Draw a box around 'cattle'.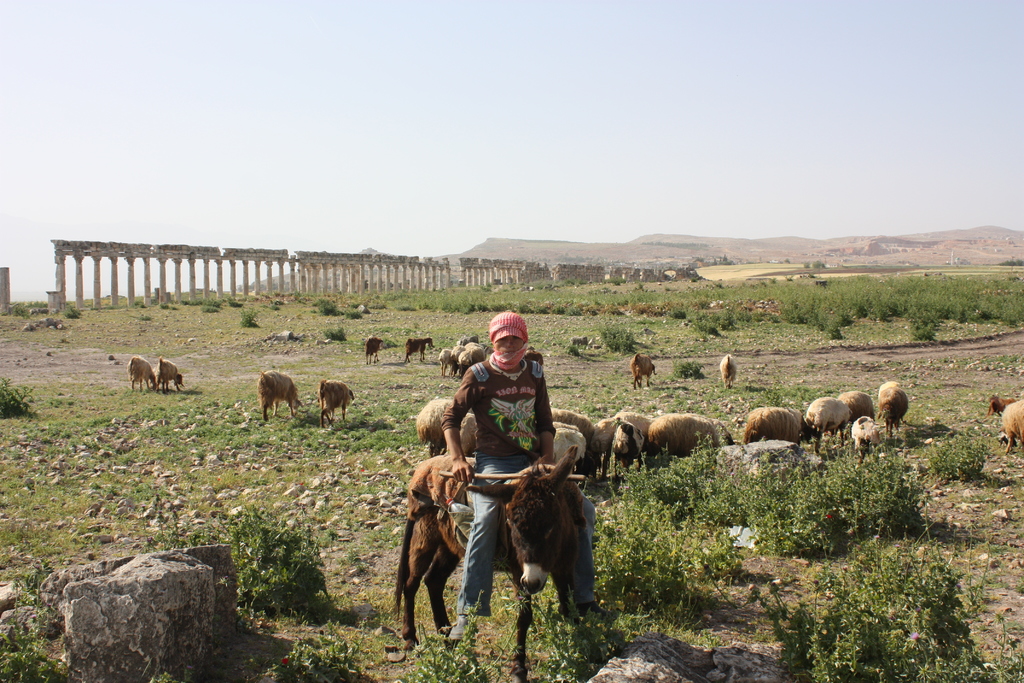
(x1=837, y1=390, x2=877, y2=418).
